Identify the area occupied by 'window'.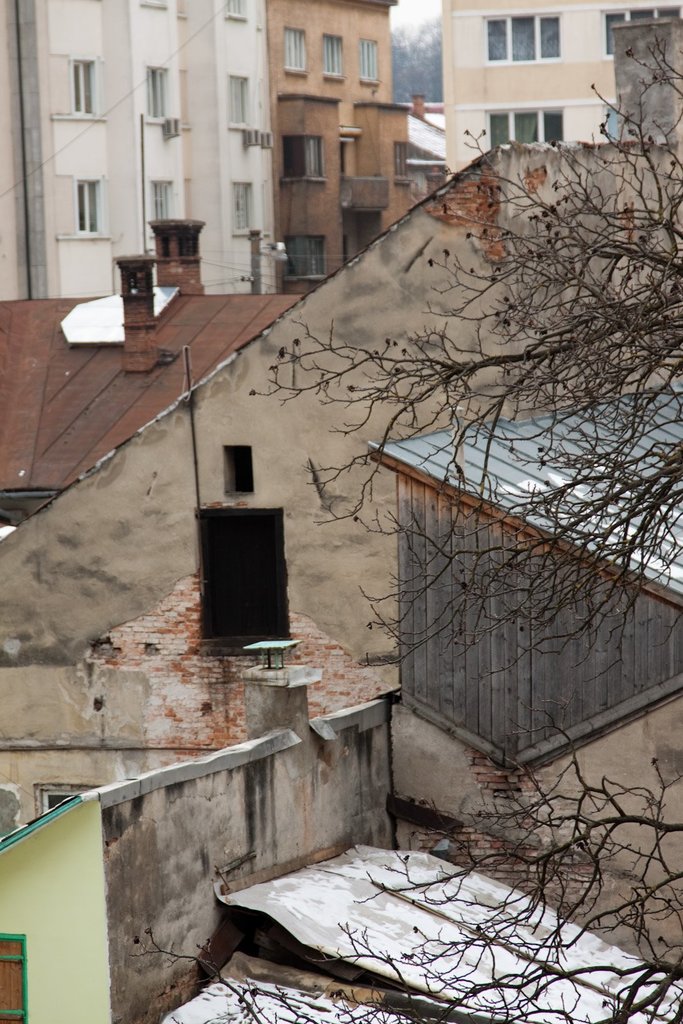
Area: select_region(0, 931, 29, 1023).
